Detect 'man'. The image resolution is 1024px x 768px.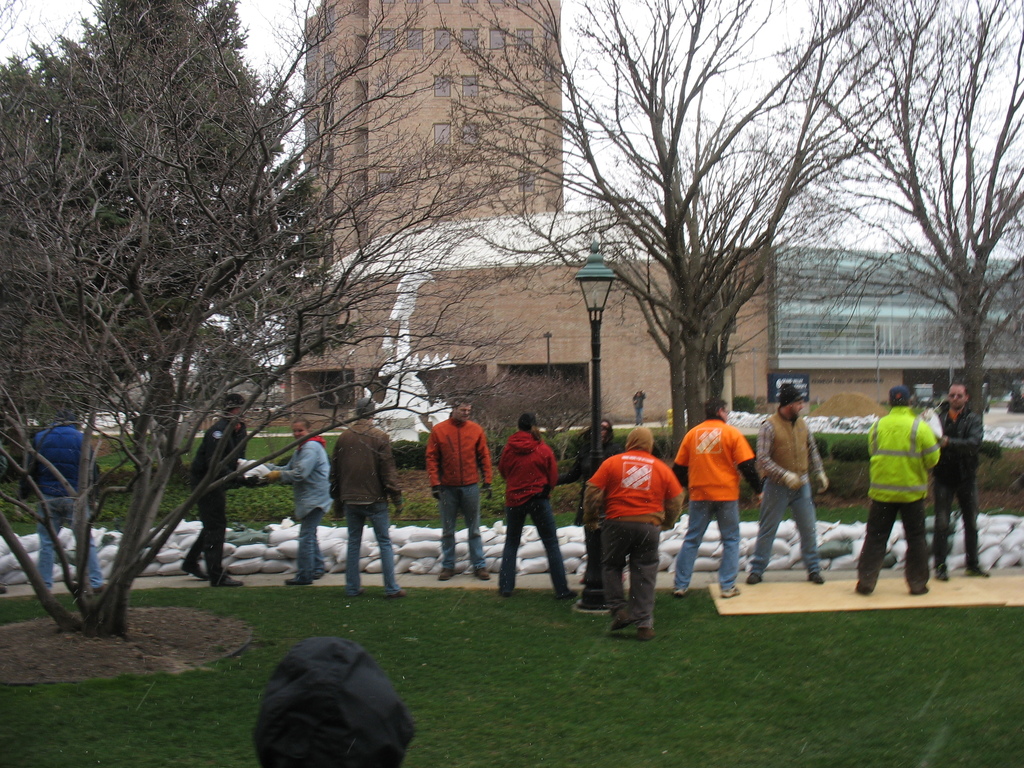
669 399 762 596.
